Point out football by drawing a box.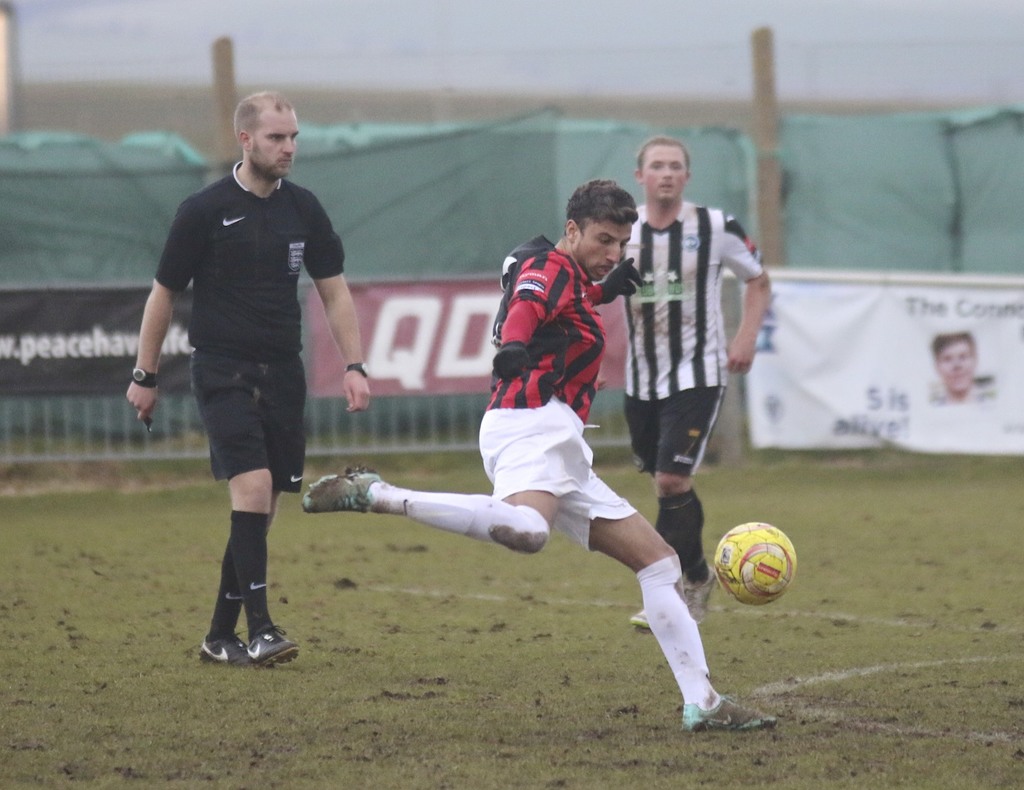
select_region(713, 520, 796, 602).
